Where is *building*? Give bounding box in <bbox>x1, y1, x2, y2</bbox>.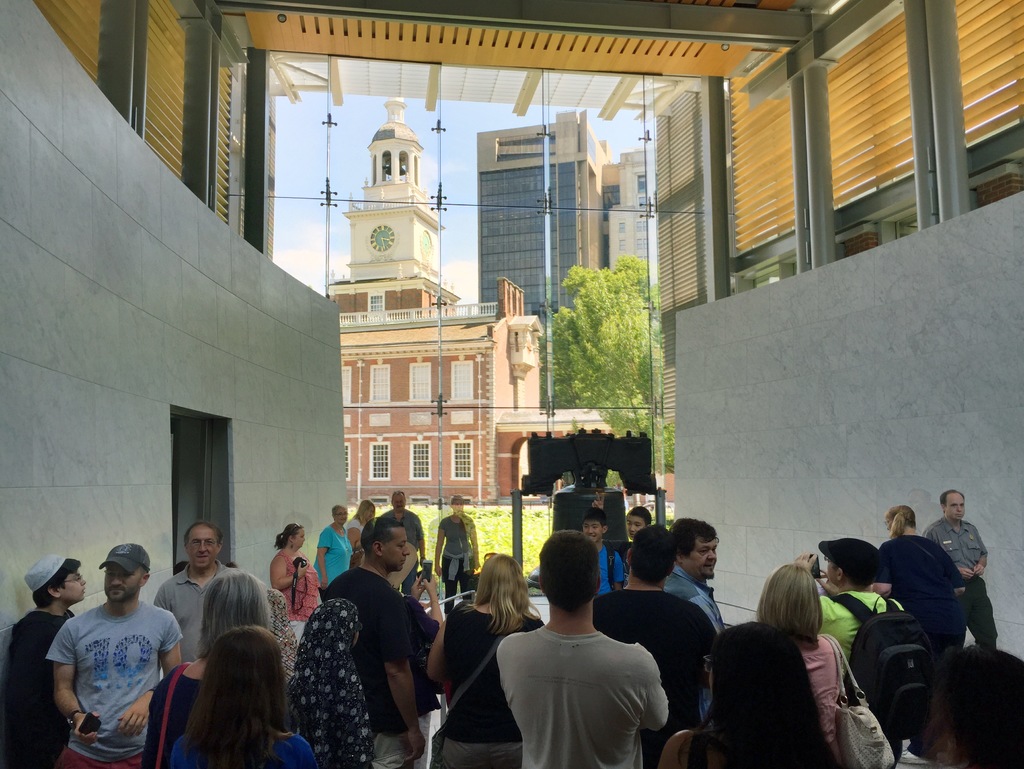
<bbox>607, 149, 659, 281</bbox>.
